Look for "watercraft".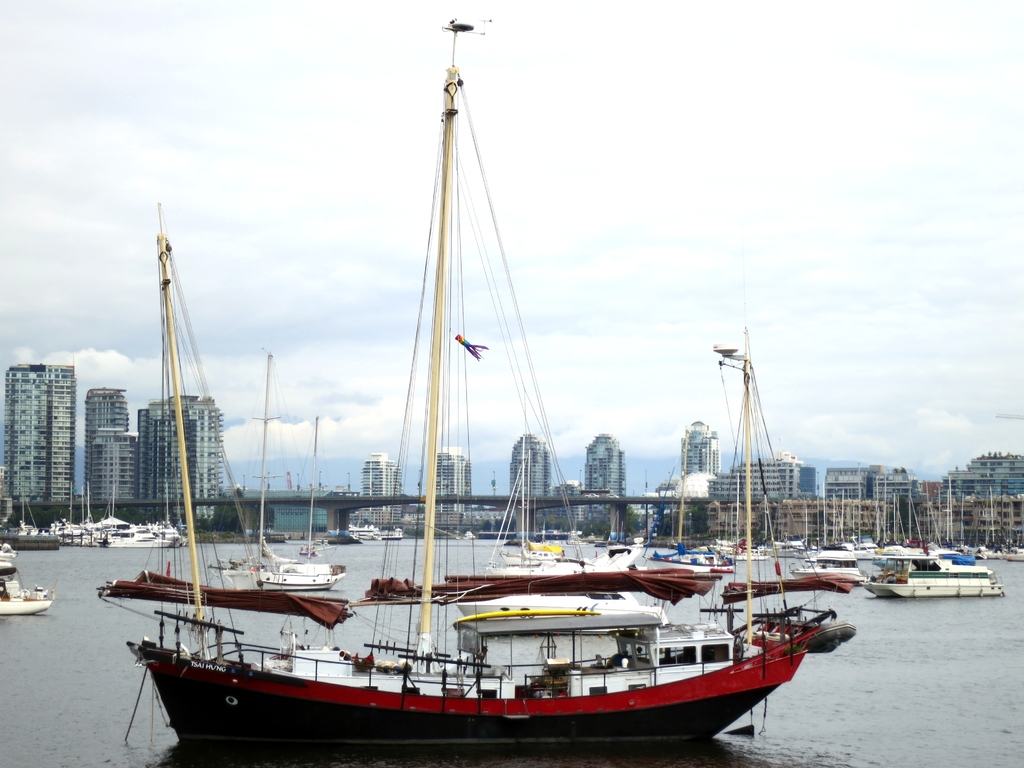
Found: bbox=[1, 541, 53, 621].
